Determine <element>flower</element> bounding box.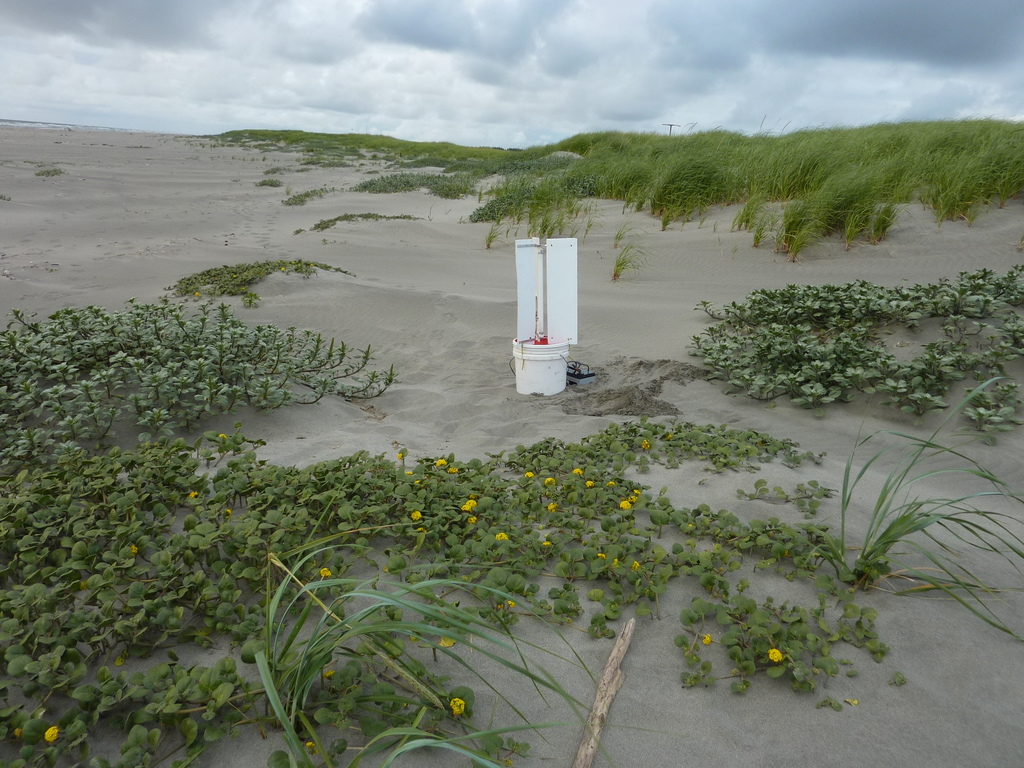
Determined: left=449, top=465, right=462, bottom=477.
